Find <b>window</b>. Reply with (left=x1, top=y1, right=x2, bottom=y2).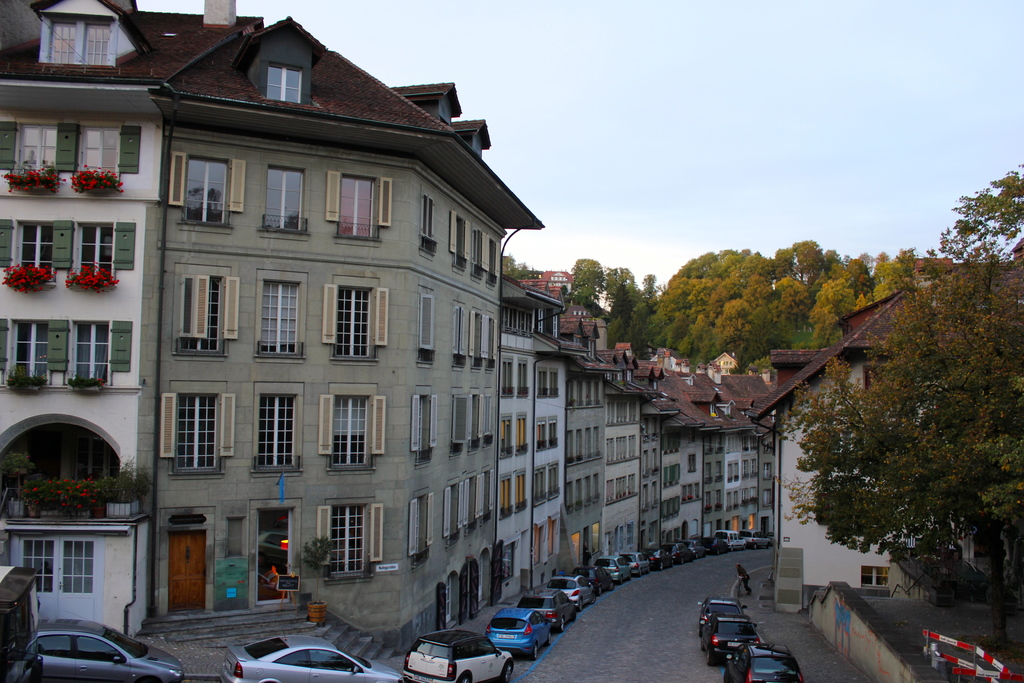
(left=5, top=319, right=56, bottom=381).
